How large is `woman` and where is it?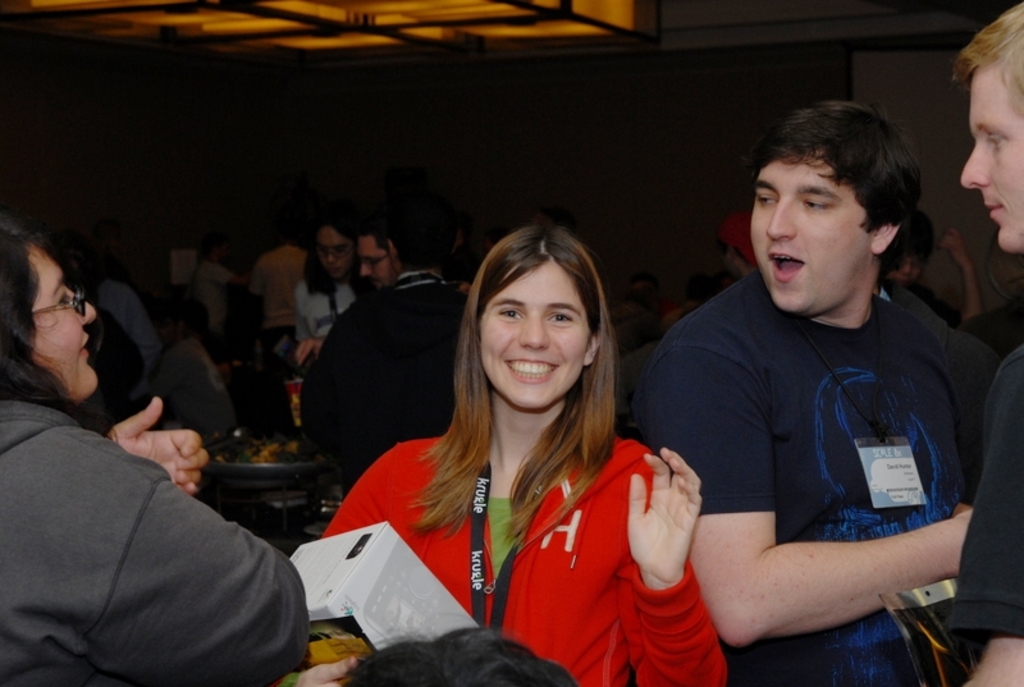
Bounding box: rect(0, 226, 315, 686).
